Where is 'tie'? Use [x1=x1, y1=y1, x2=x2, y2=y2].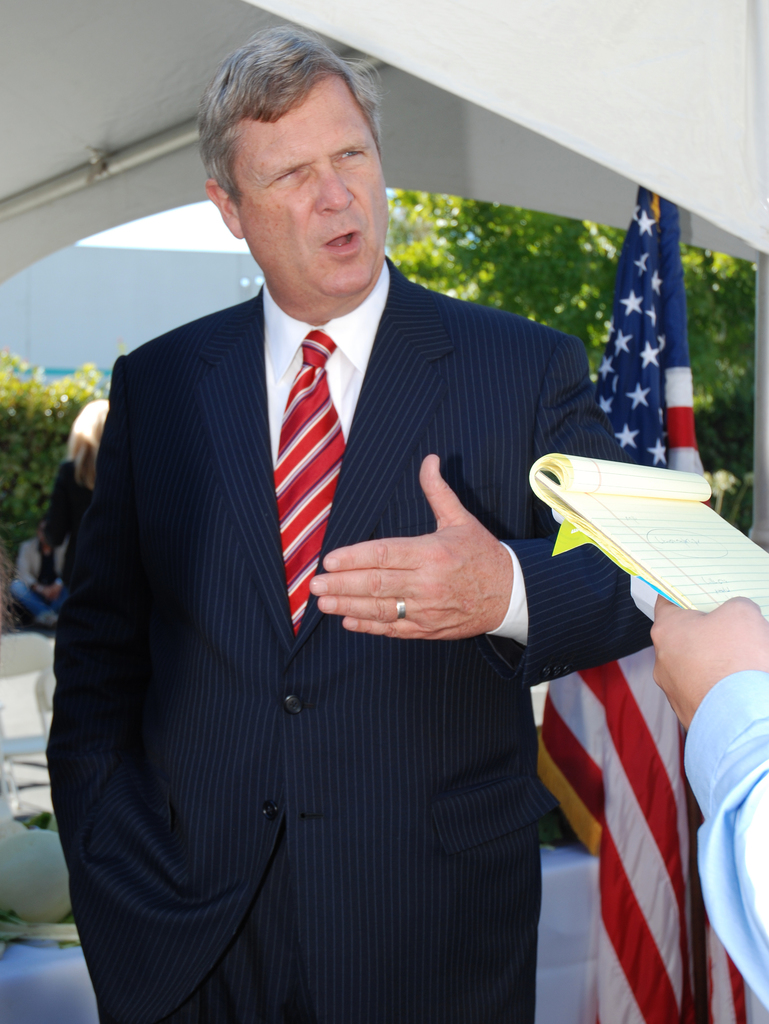
[x1=275, y1=321, x2=348, y2=623].
